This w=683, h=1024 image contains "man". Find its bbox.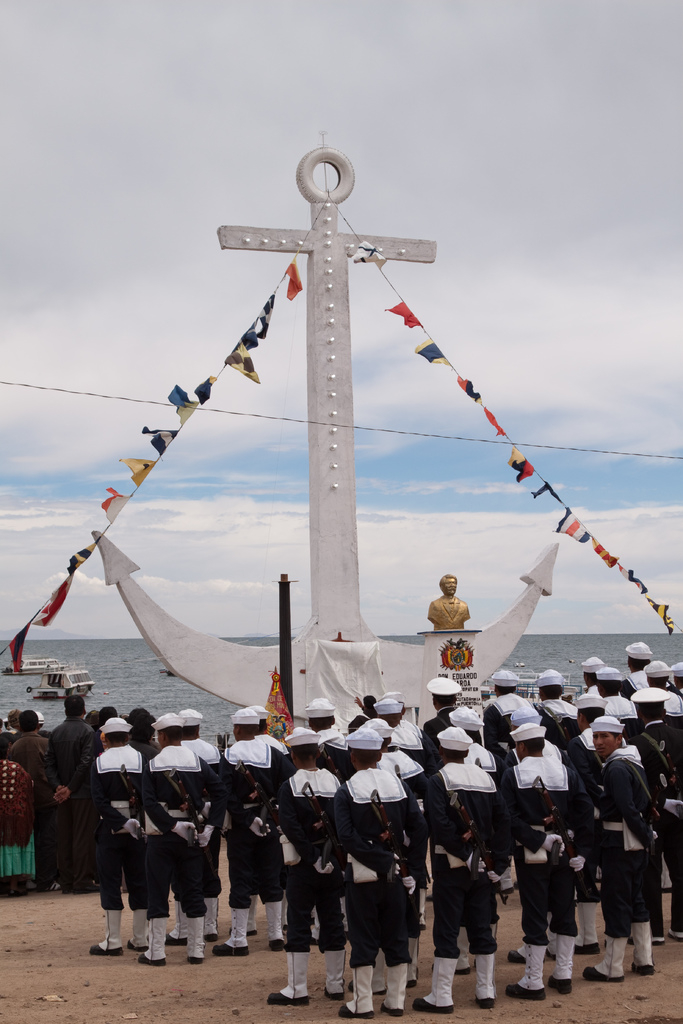
(x1=370, y1=714, x2=448, y2=803).
